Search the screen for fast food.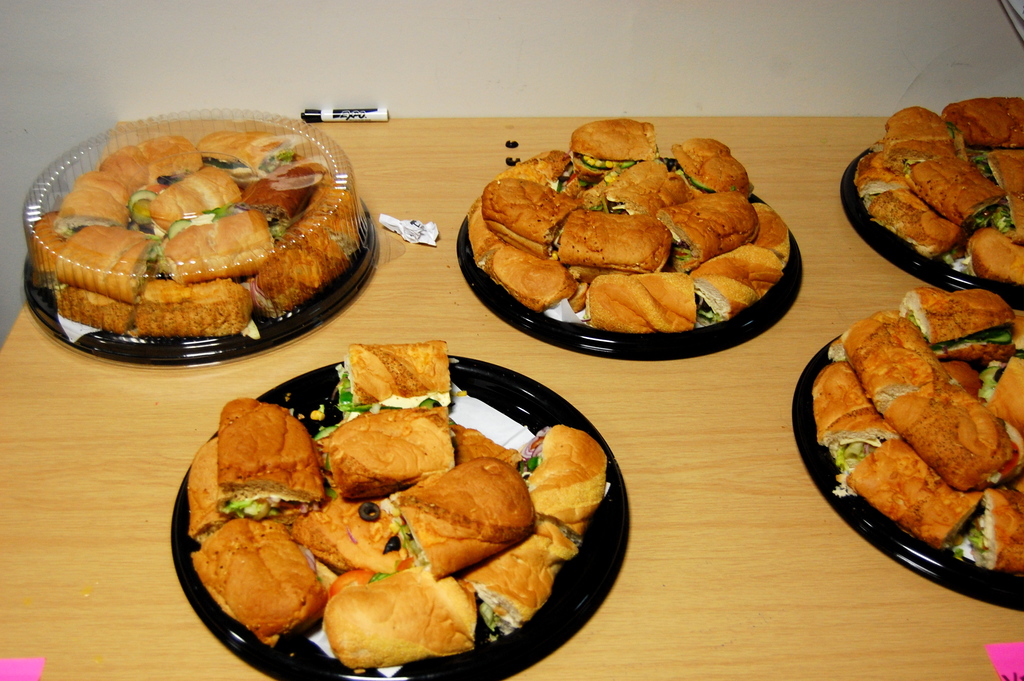
Found at [left=292, top=498, right=398, bottom=575].
